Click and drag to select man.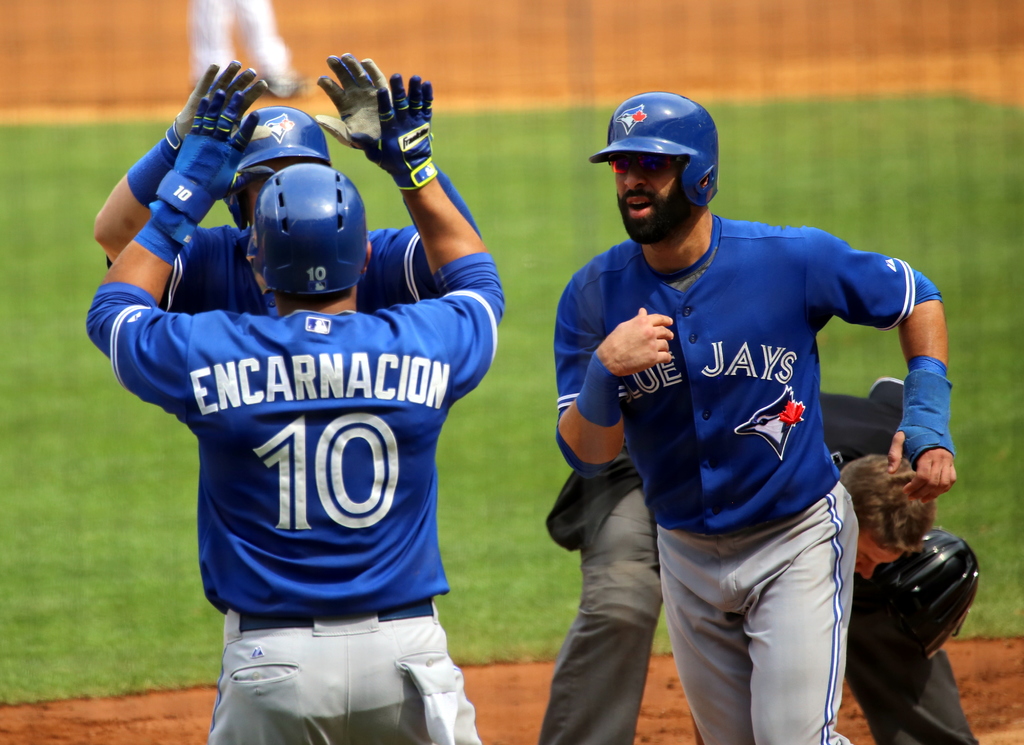
Selection: <bbox>550, 81, 956, 744</bbox>.
